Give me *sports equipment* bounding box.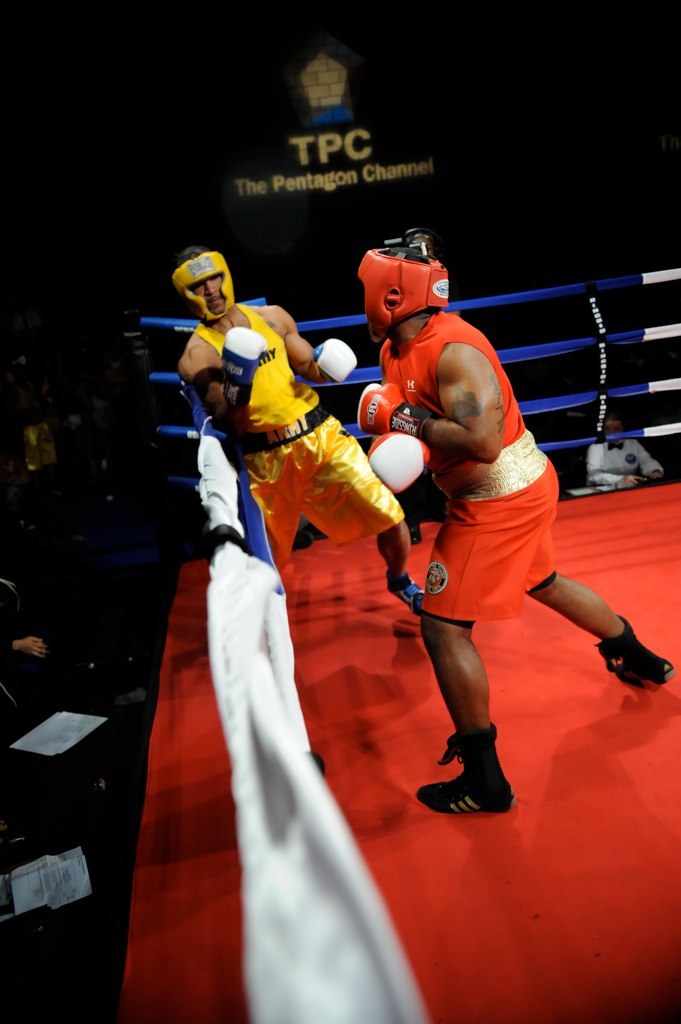
bbox=[171, 249, 237, 322].
